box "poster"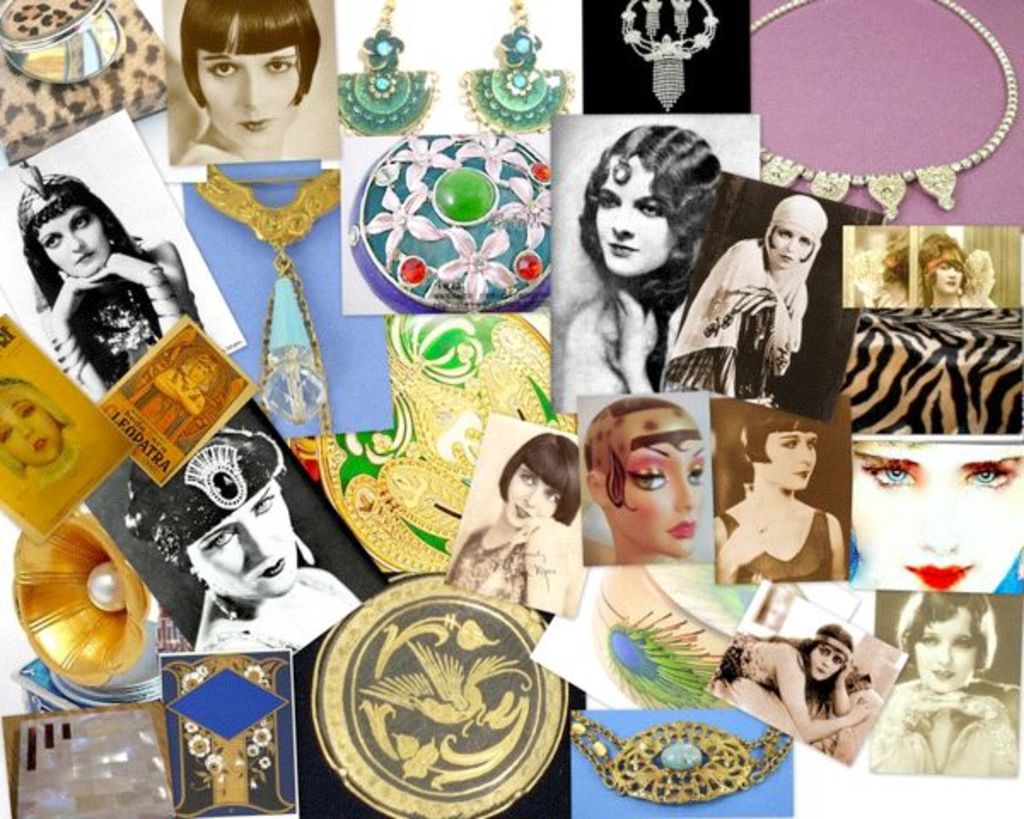
bbox=(0, 0, 1022, 817)
